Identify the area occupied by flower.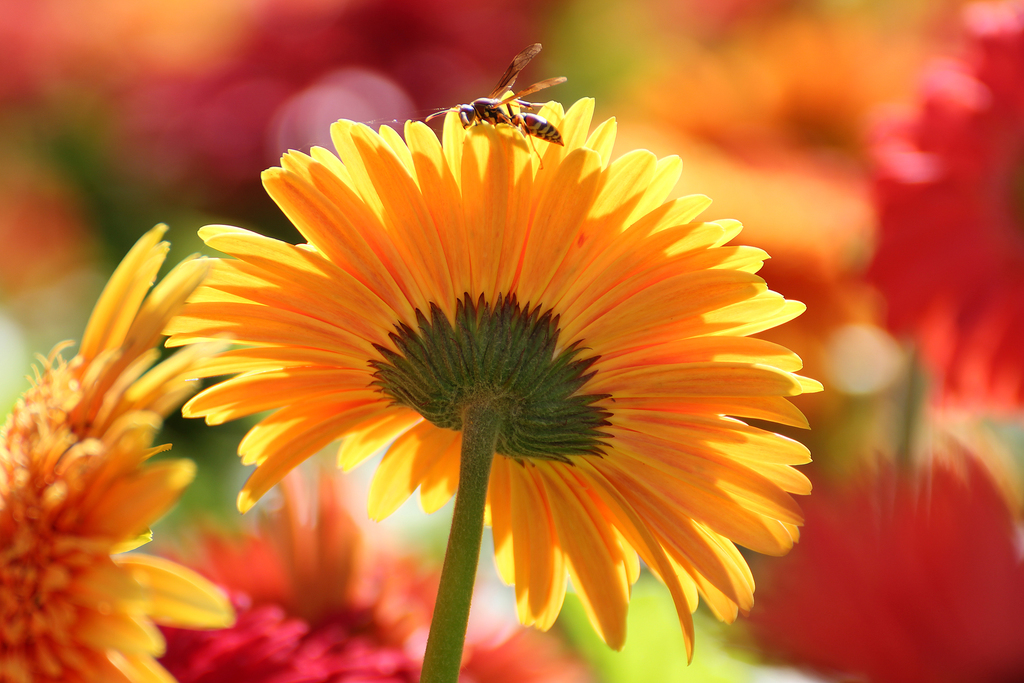
Area: [left=148, top=467, right=428, bottom=682].
